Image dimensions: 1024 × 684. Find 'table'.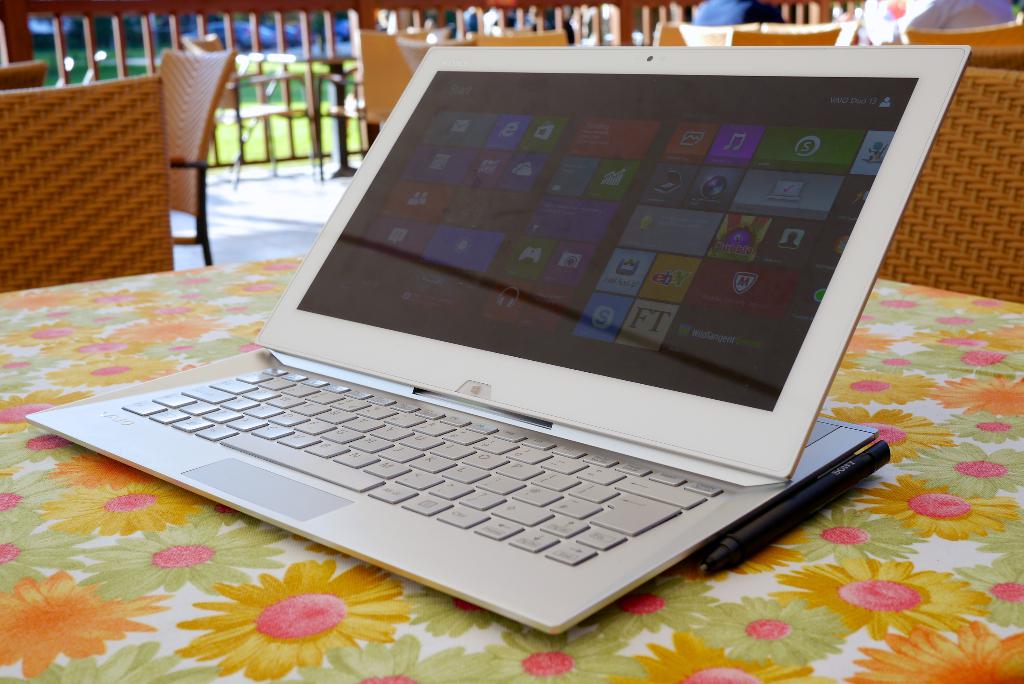
box=[0, 278, 1023, 683].
